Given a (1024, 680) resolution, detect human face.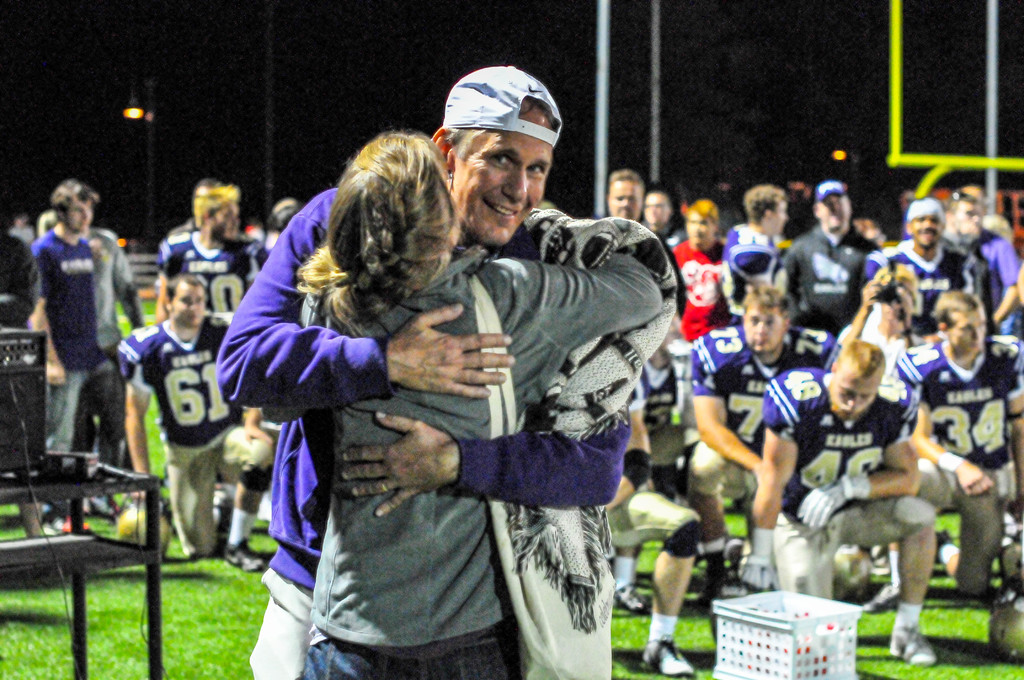
(left=645, top=197, right=670, bottom=227).
